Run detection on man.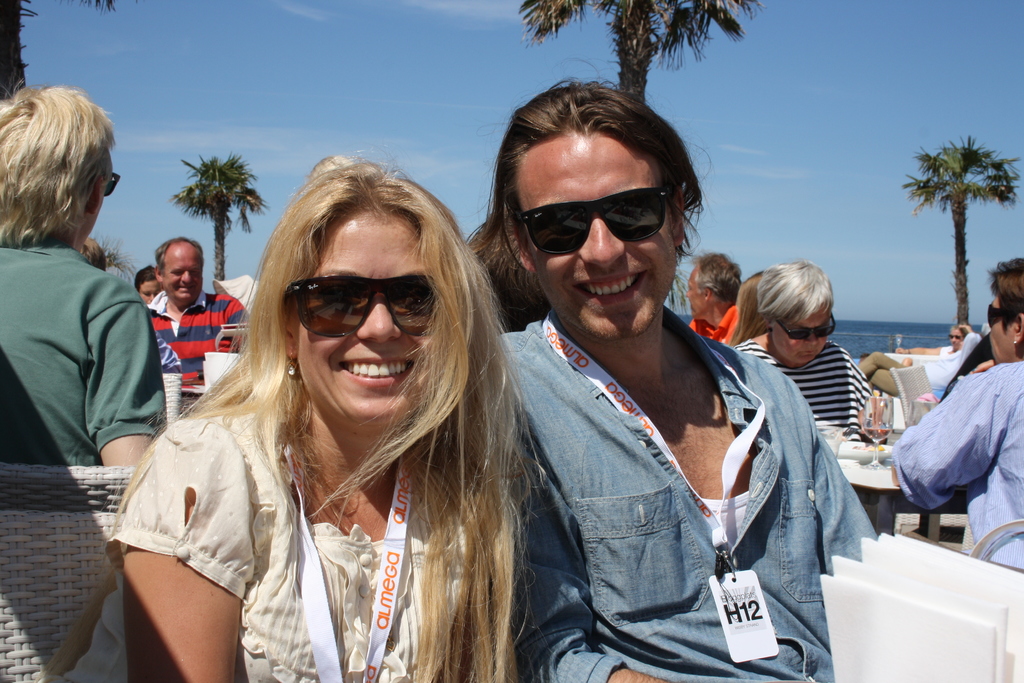
Result: l=141, t=233, r=252, b=387.
